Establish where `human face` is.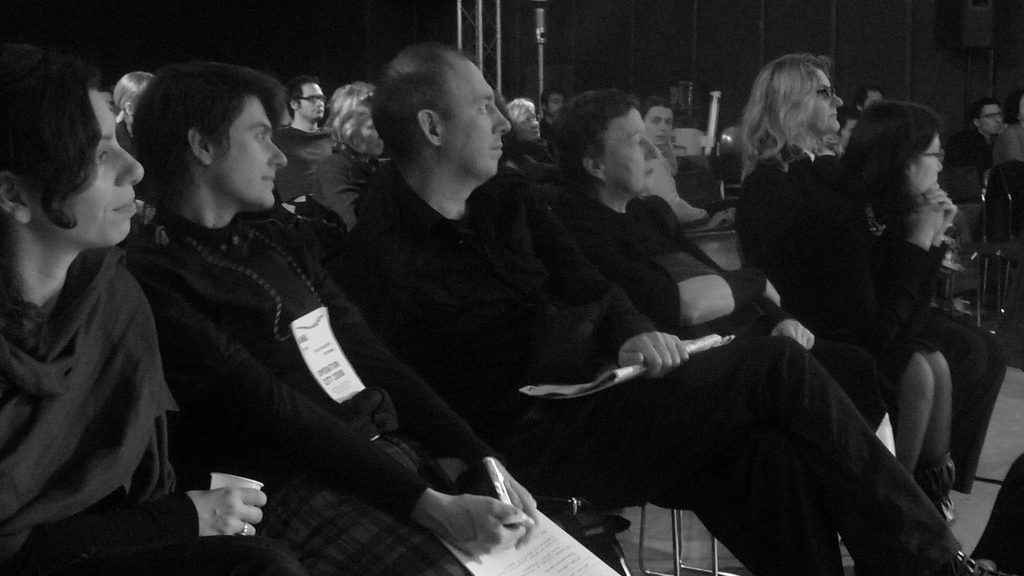
Established at rect(546, 93, 563, 113).
